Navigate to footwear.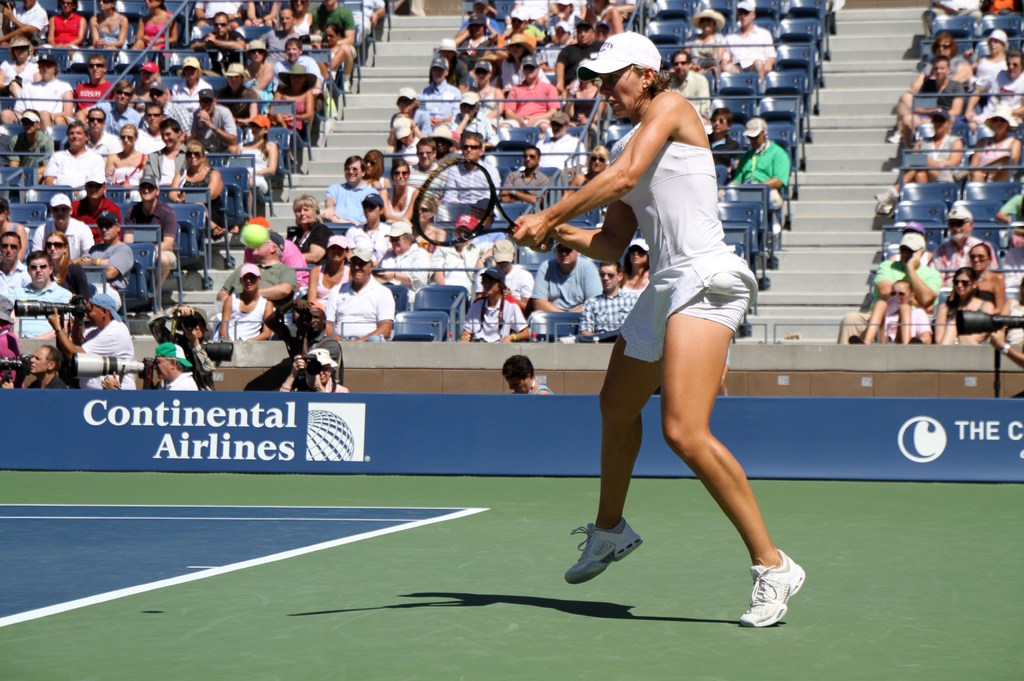
Navigation target: detection(739, 549, 811, 630).
